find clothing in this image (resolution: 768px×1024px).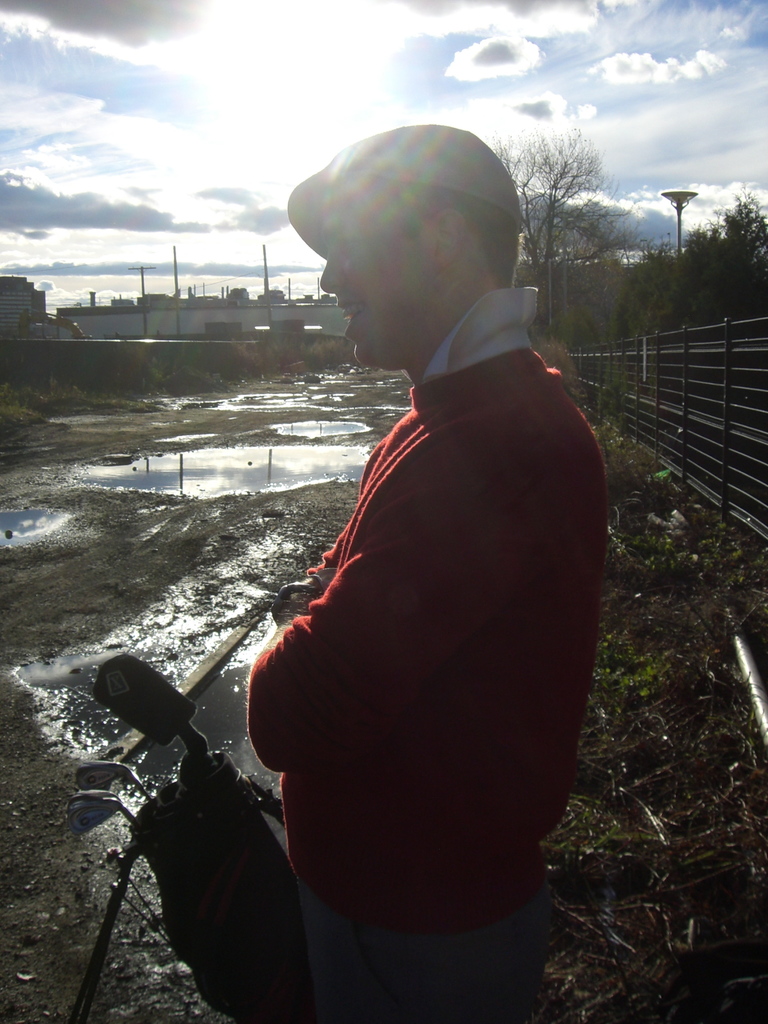
[left=261, top=225, right=610, bottom=981].
